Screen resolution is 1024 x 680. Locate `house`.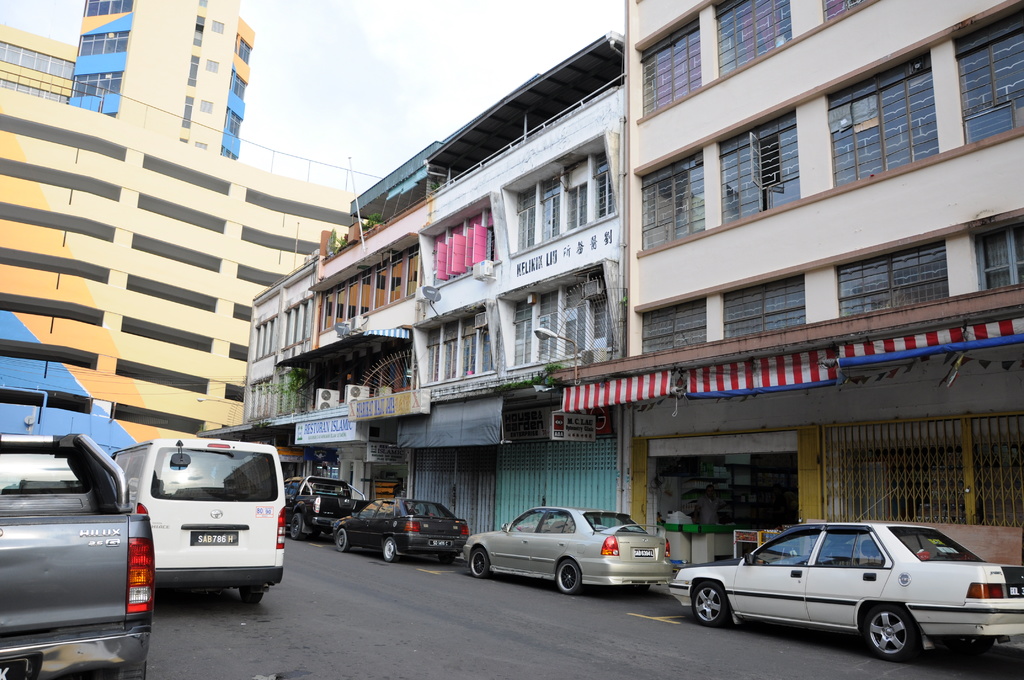
(0, 0, 364, 466).
